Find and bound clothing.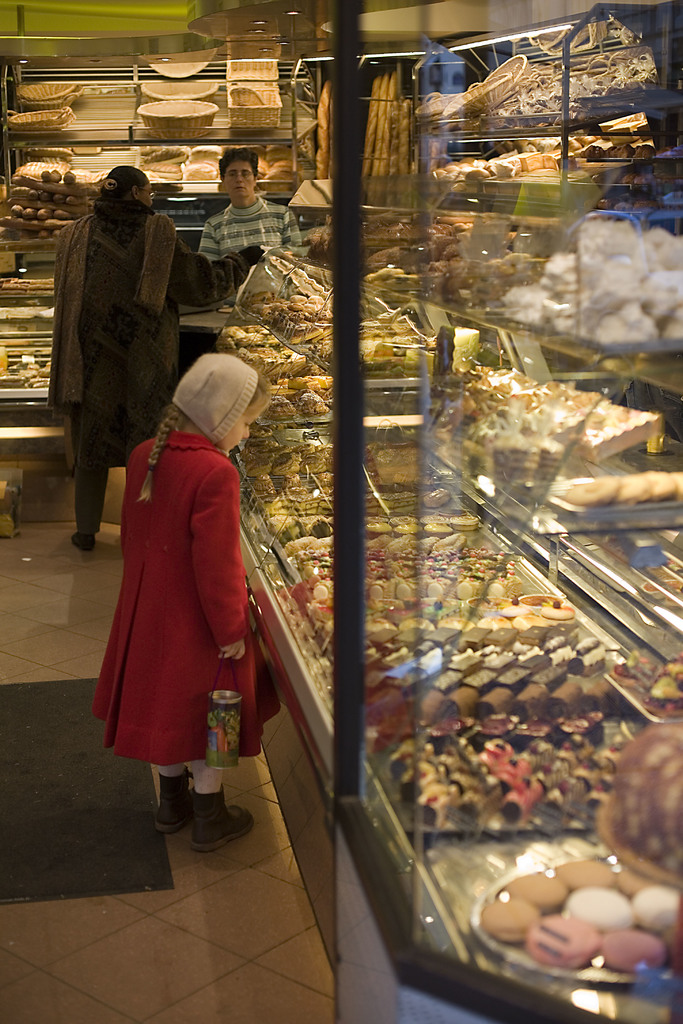
Bound: left=90, top=428, right=283, bottom=770.
